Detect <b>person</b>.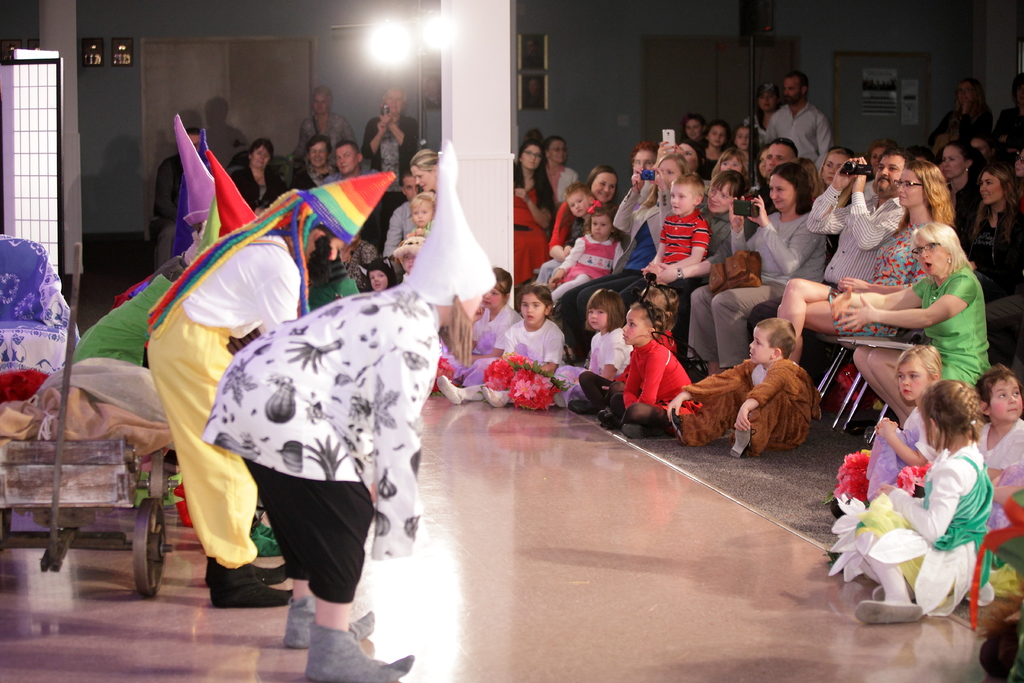
Detected at l=147, t=169, r=394, b=605.
